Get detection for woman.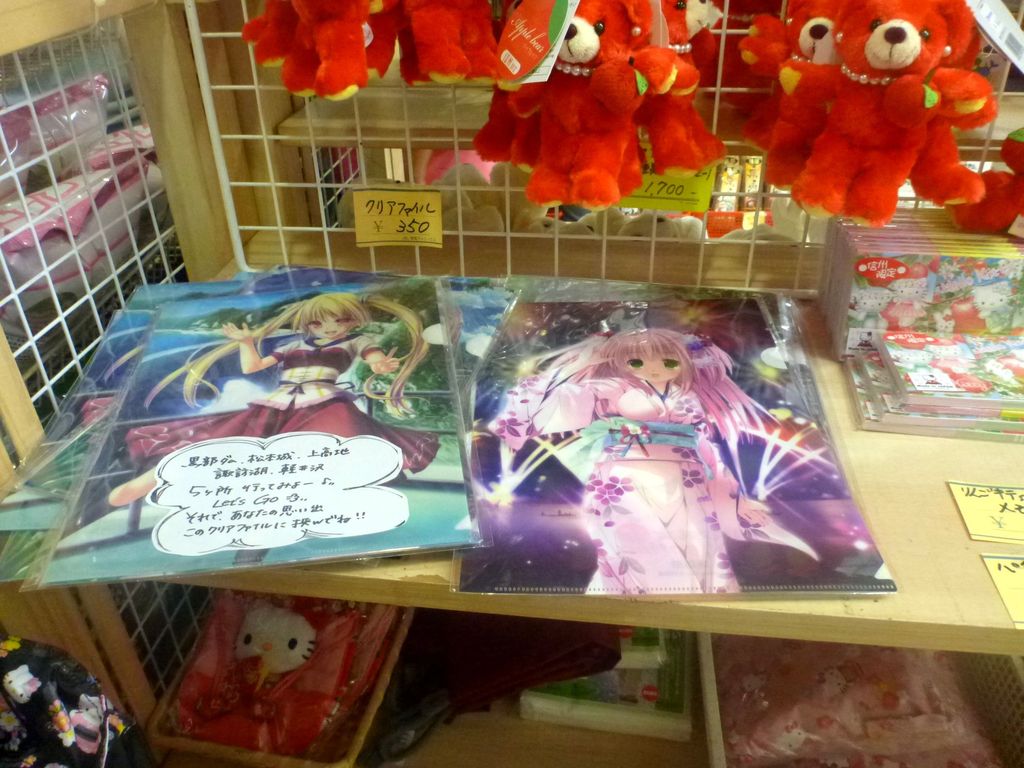
Detection: x1=484 y1=322 x2=819 y2=595.
